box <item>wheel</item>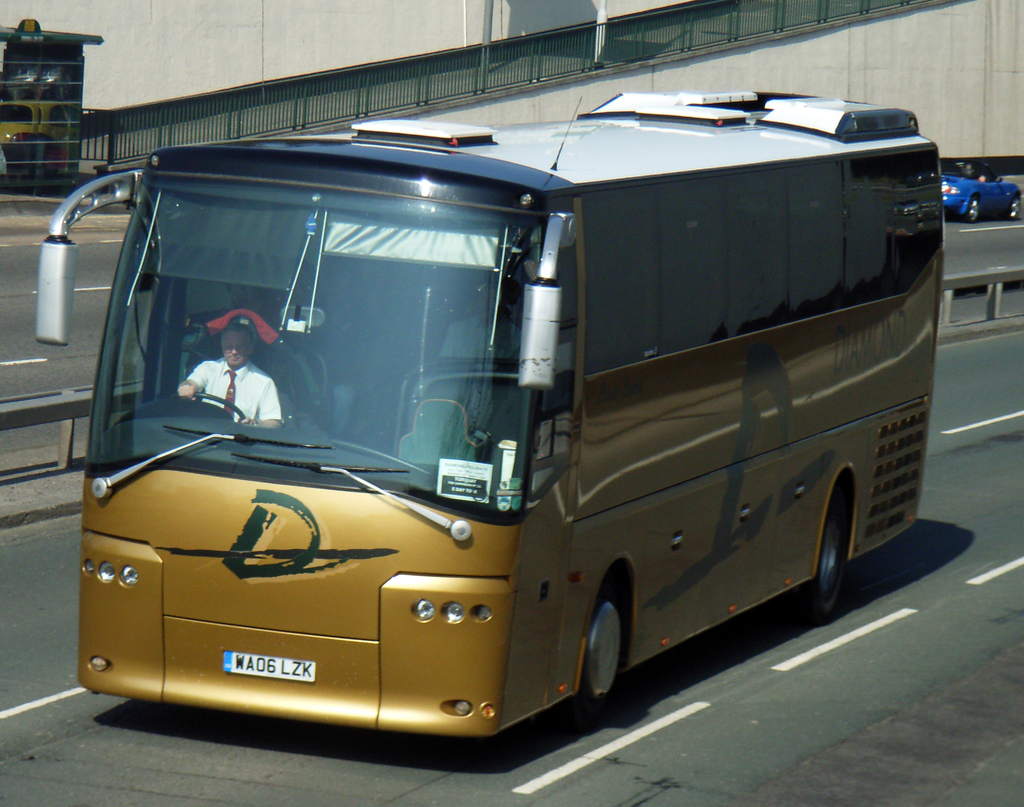
[1012,199,1021,218]
